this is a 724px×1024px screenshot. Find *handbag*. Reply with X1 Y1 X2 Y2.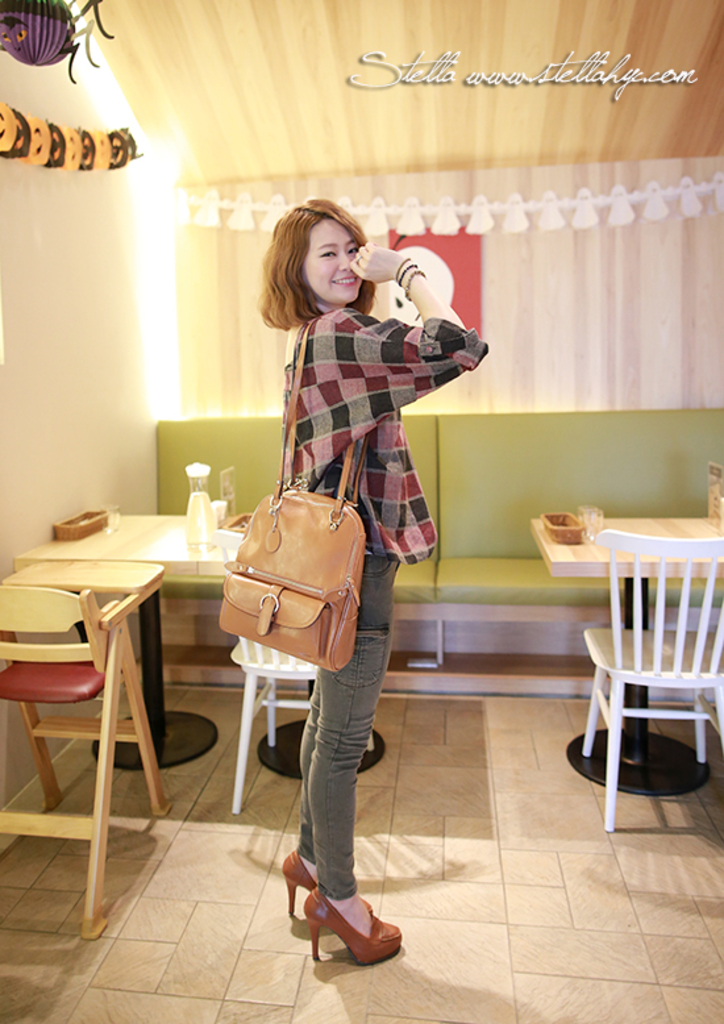
220 313 366 673.
